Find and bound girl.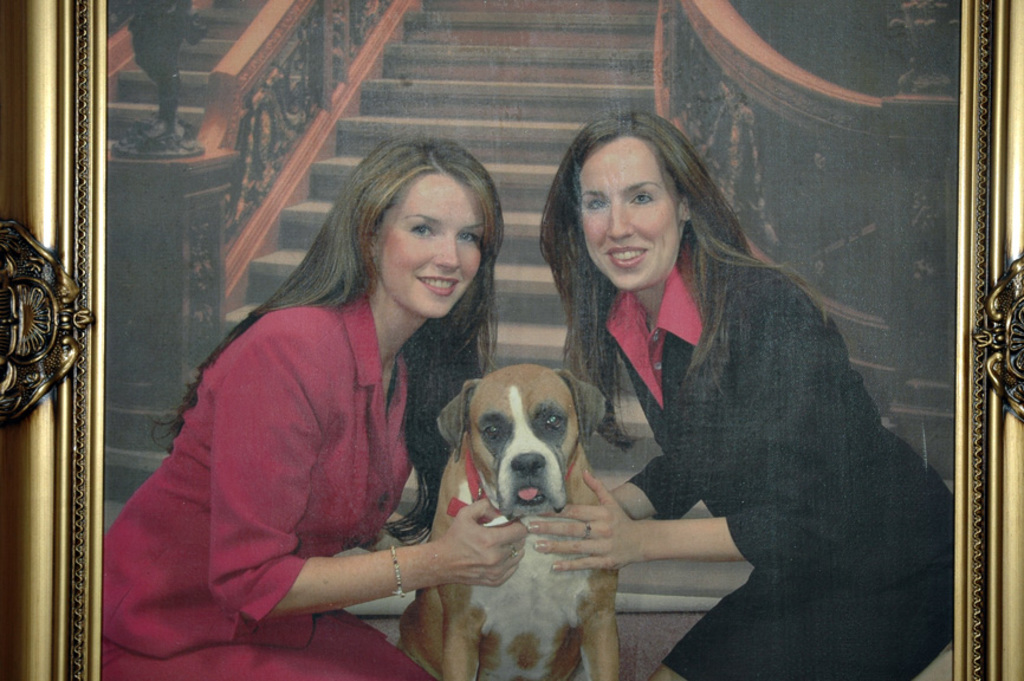
Bound: [left=99, top=132, right=495, bottom=679].
